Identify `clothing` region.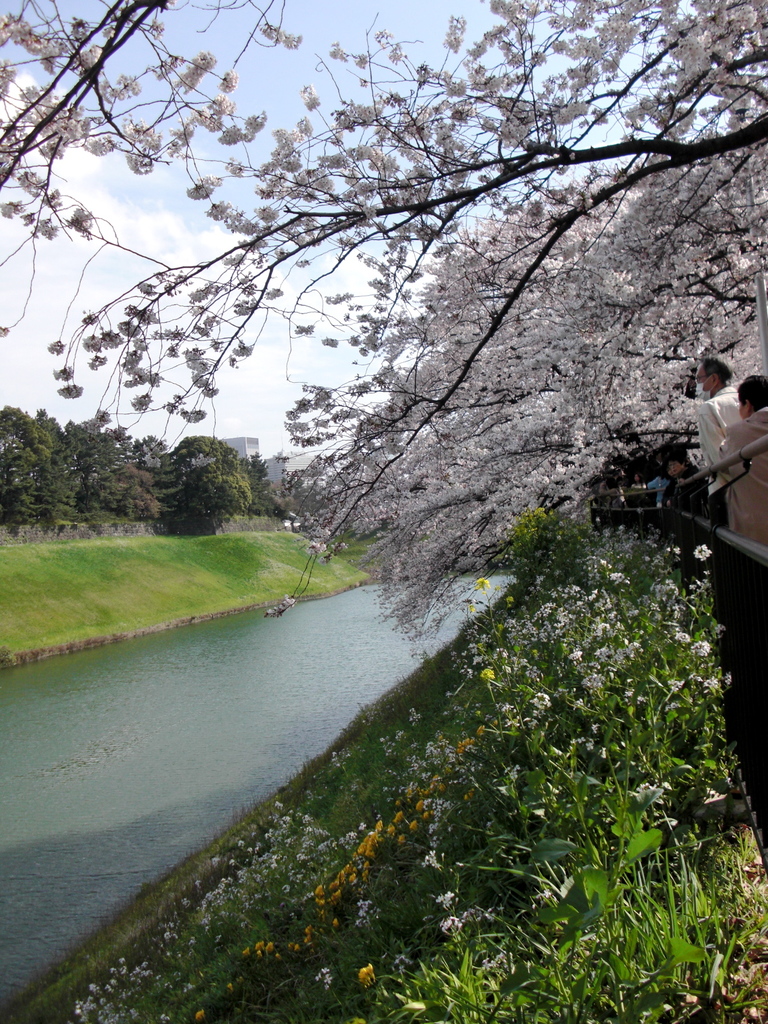
Region: region(694, 386, 739, 524).
